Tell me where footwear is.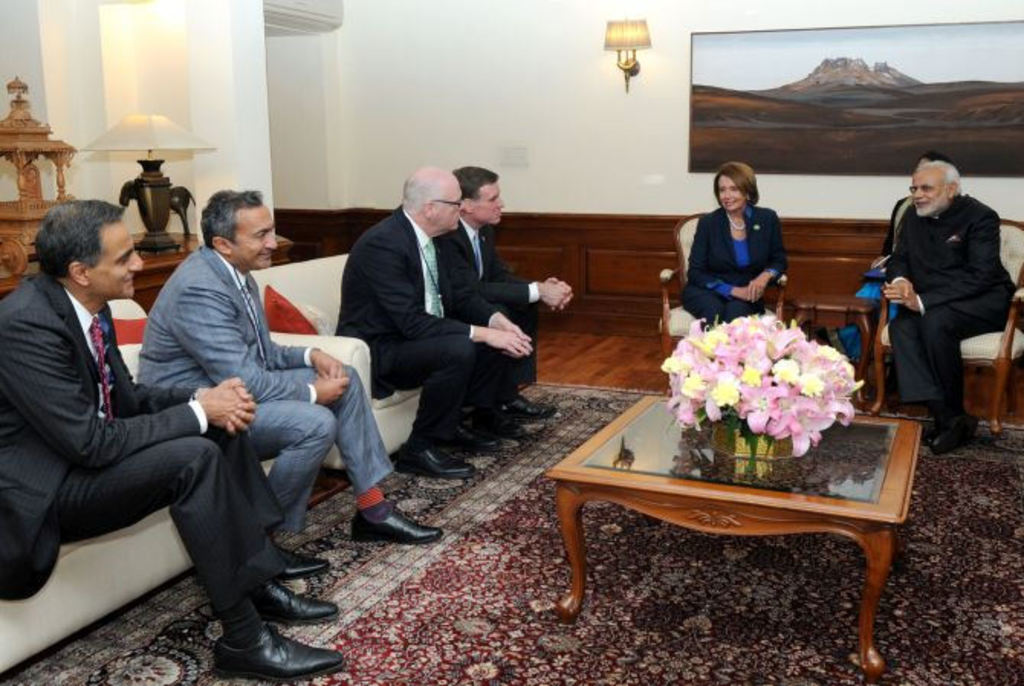
footwear is at locate(243, 581, 335, 619).
